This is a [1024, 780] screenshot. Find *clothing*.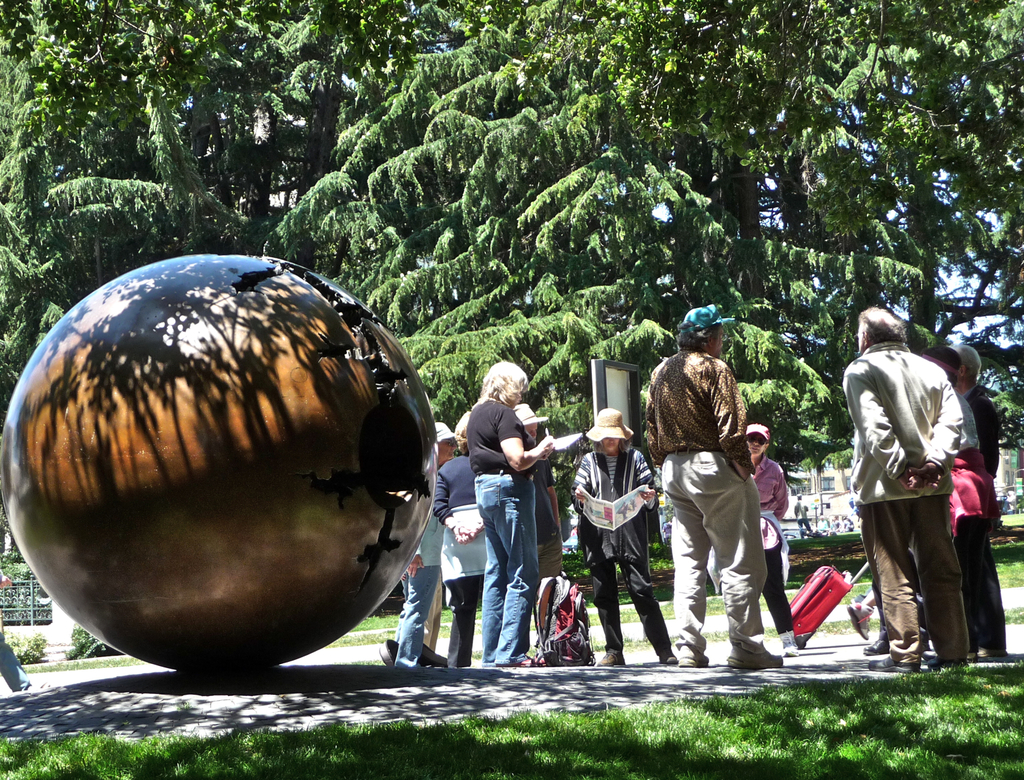
Bounding box: region(380, 486, 440, 669).
